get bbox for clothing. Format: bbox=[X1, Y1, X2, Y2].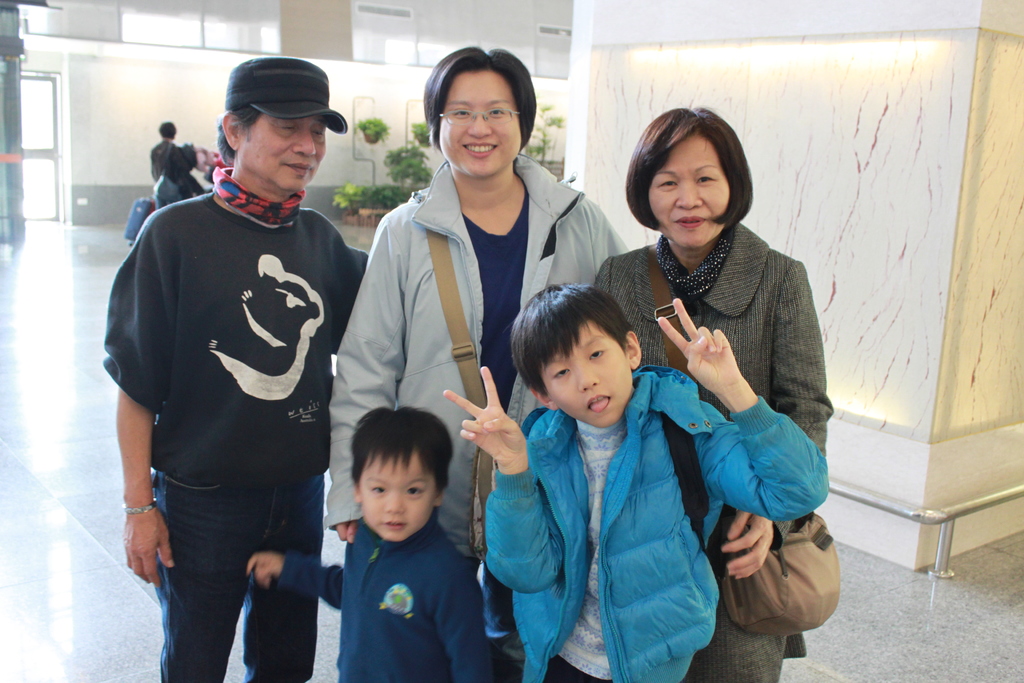
bbox=[317, 520, 478, 682].
